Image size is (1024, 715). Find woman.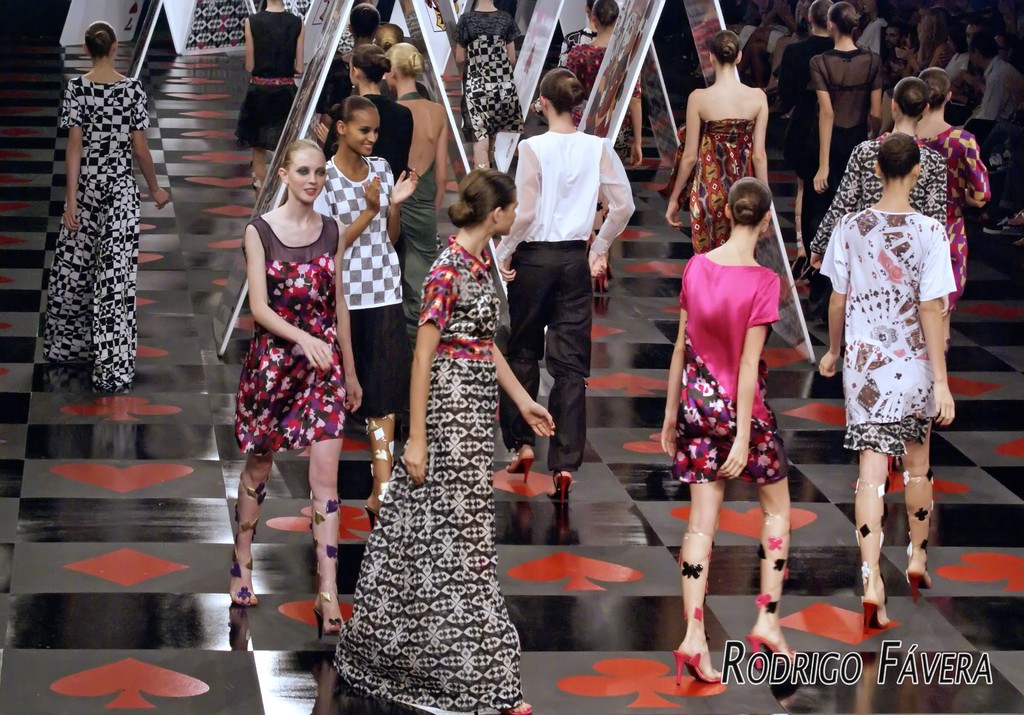
pyautogui.locateOnScreen(322, 1, 394, 131).
